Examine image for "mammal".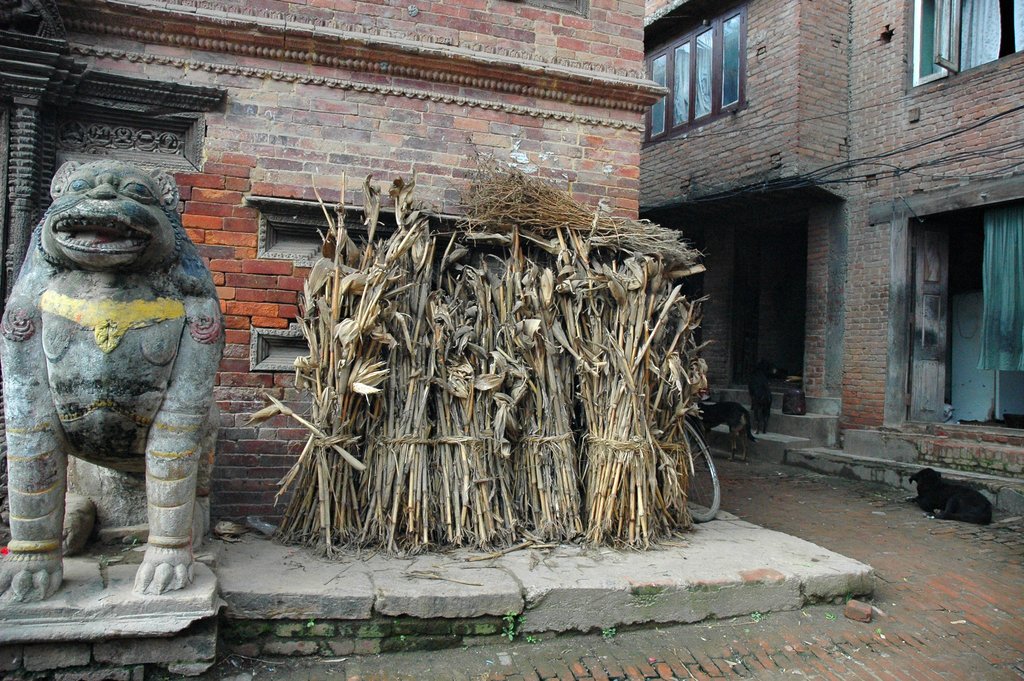
Examination result: (8,168,231,618).
